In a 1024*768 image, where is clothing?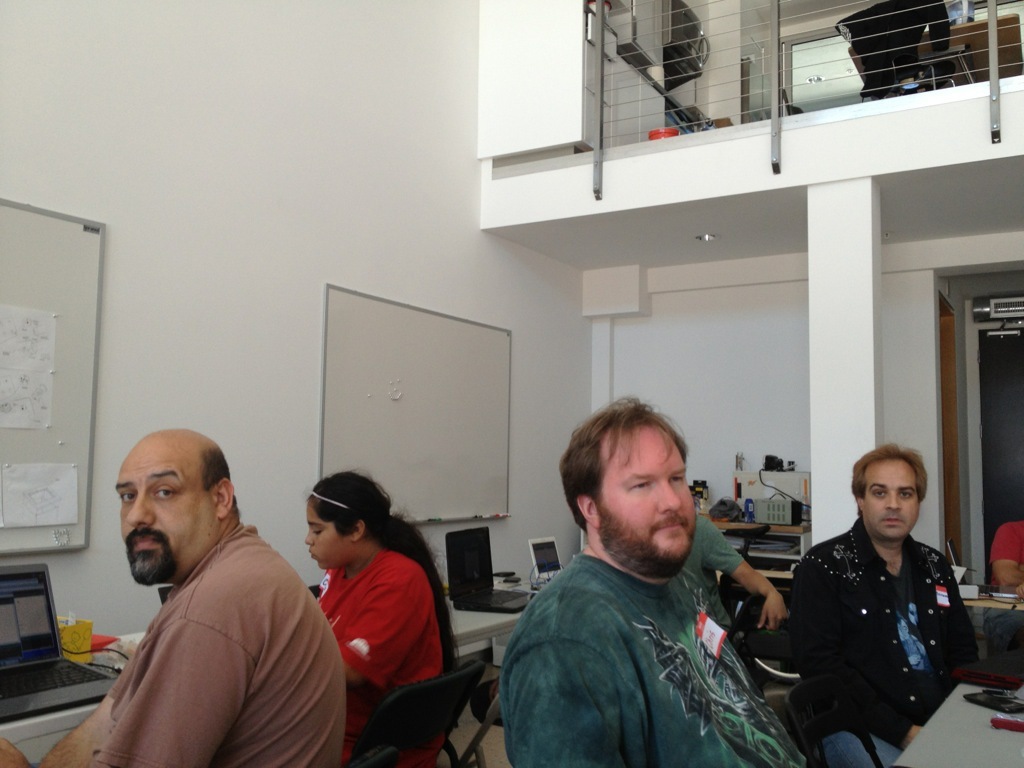
989 516 1023 675.
